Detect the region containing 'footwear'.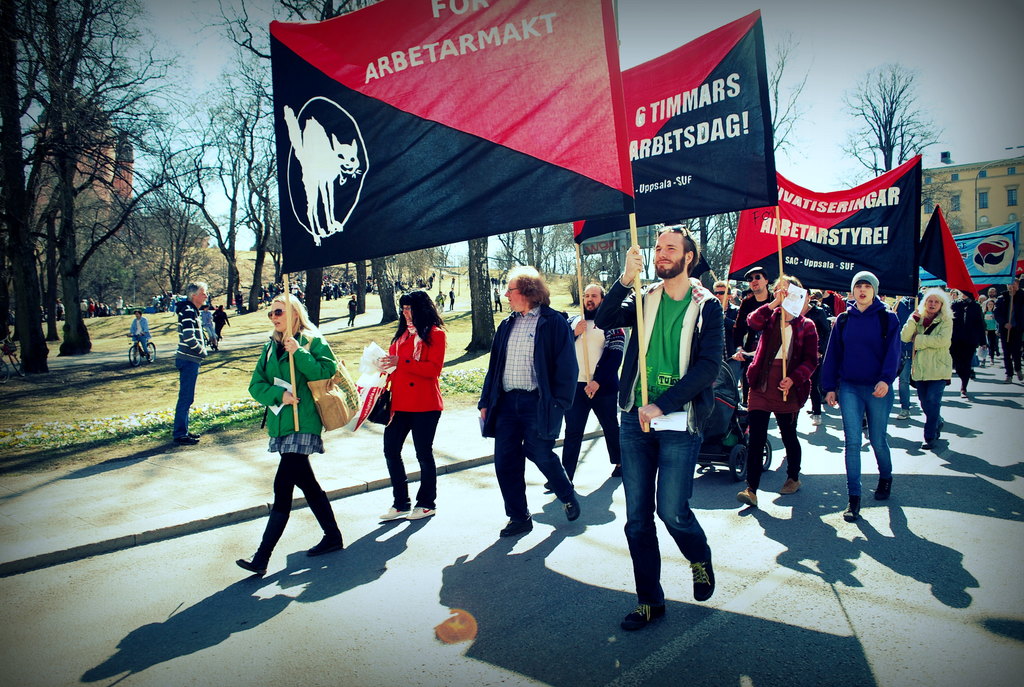
x1=901 y1=399 x2=911 y2=416.
